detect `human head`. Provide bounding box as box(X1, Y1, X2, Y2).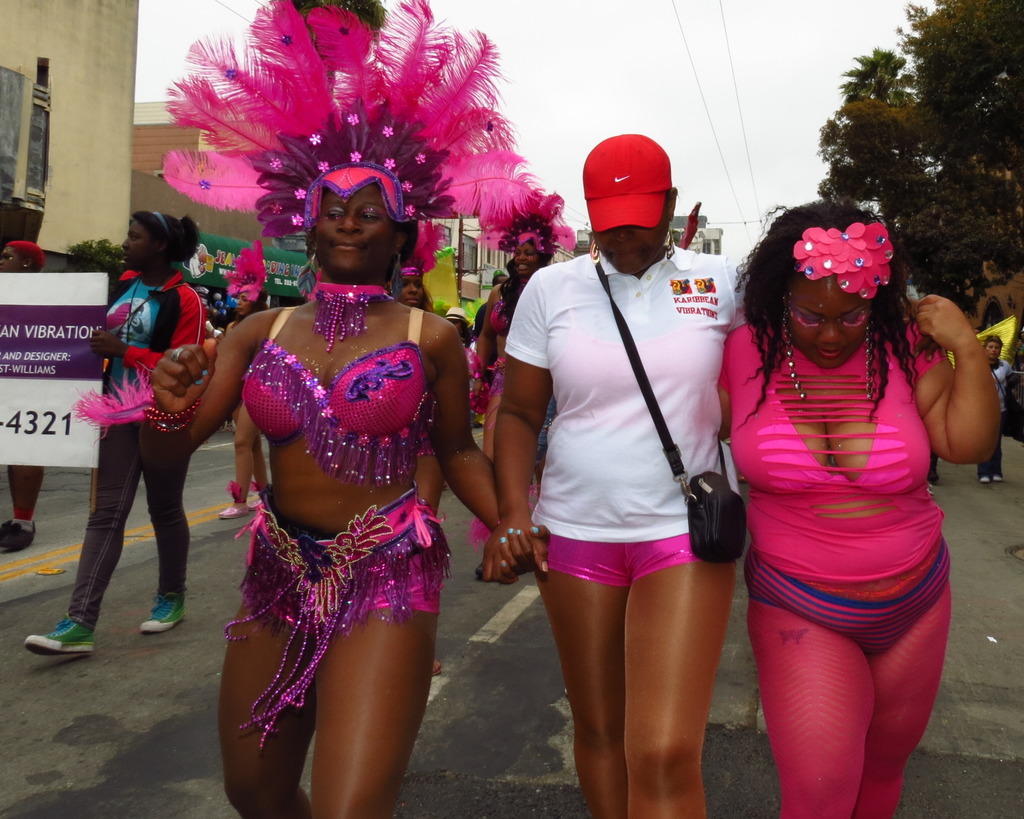
box(476, 184, 579, 272).
